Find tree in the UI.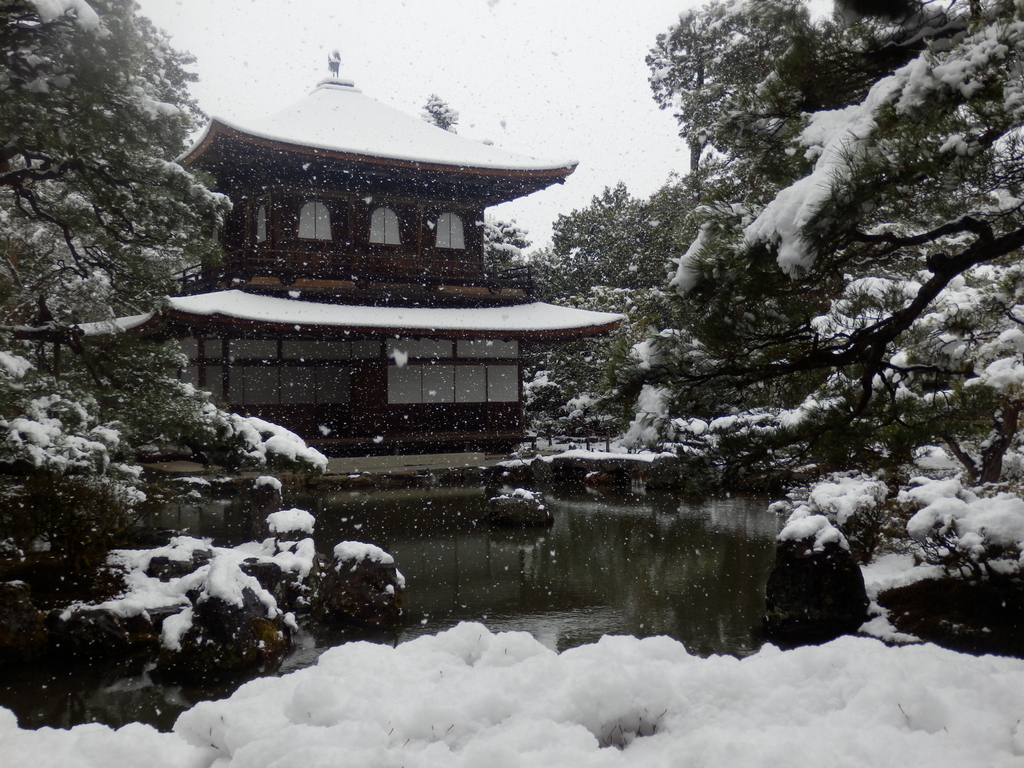
UI element at (x1=421, y1=92, x2=457, y2=129).
